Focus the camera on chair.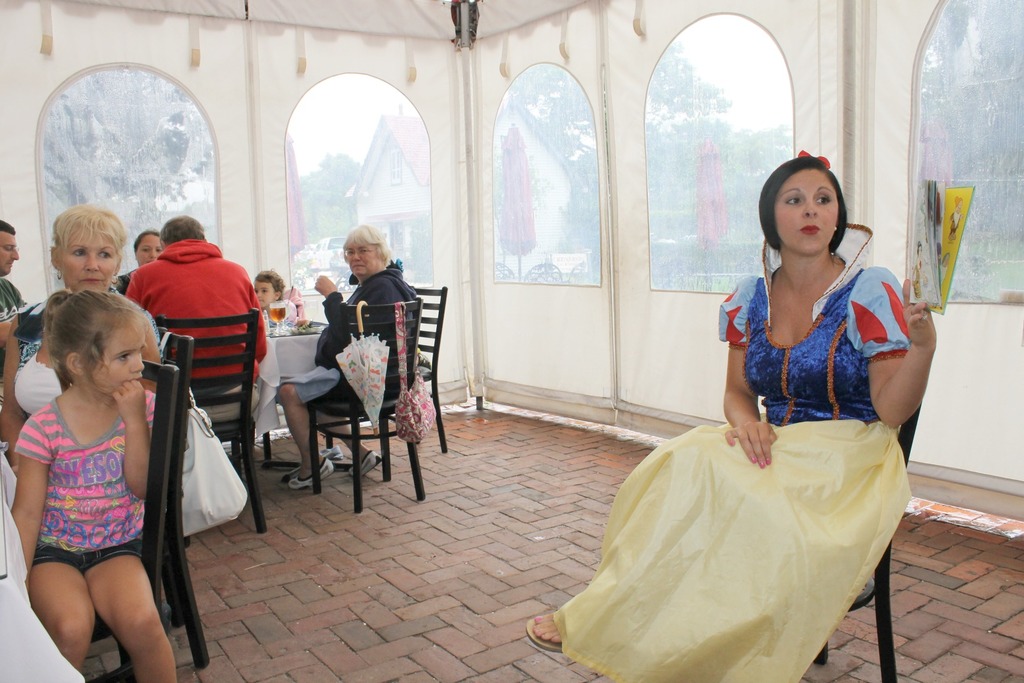
Focus region: l=139, t=322, r=205, b=673.
